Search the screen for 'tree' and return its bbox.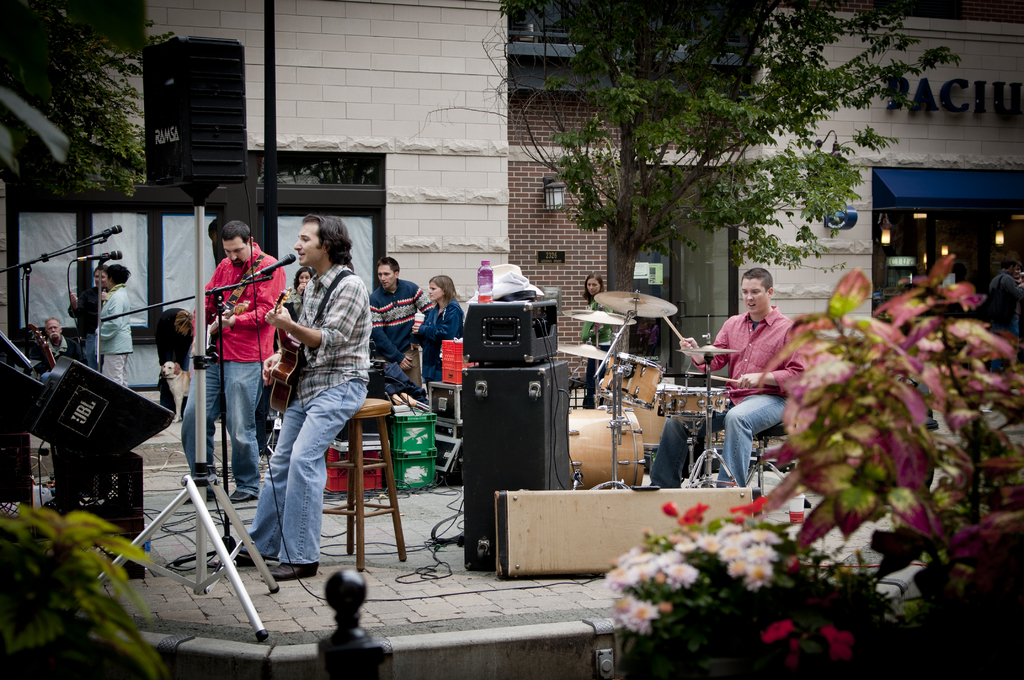
Found: (0,0,178,205).
